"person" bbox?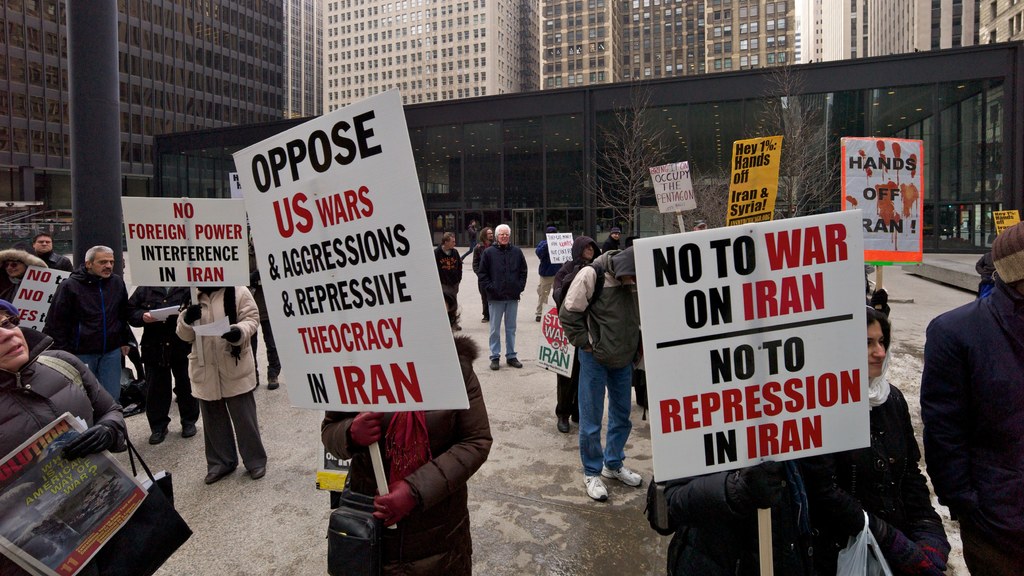
<bbox>563, 243, 646, 501</bbox>
